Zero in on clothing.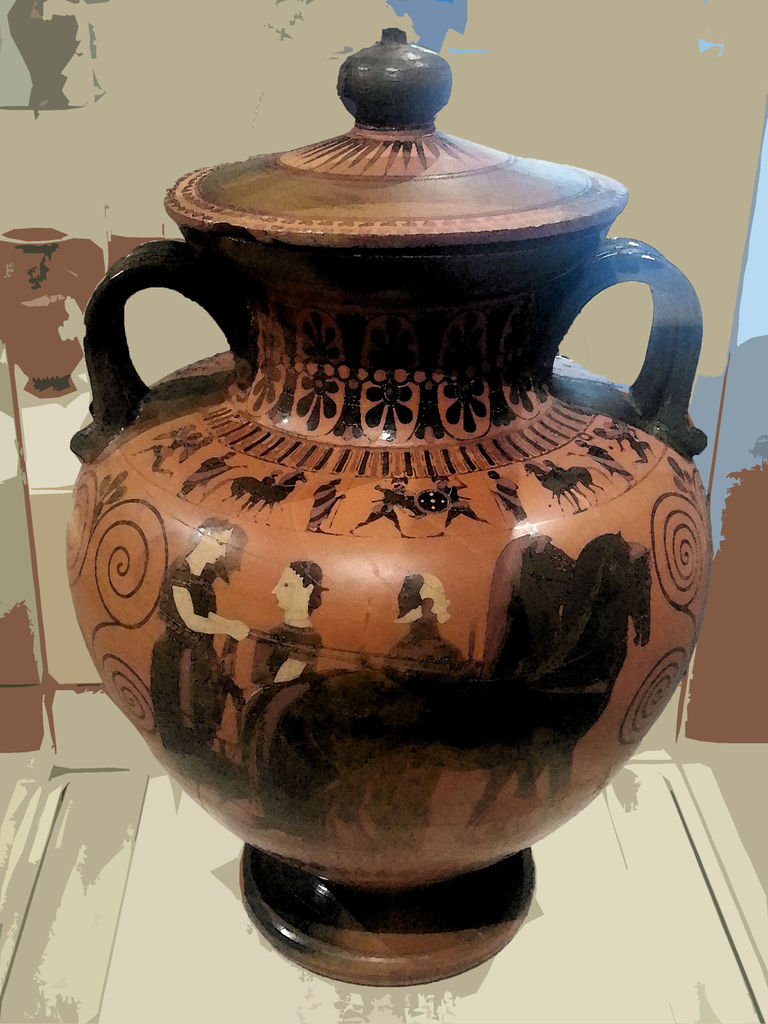
Zeroed in: 390 626 449 662.
